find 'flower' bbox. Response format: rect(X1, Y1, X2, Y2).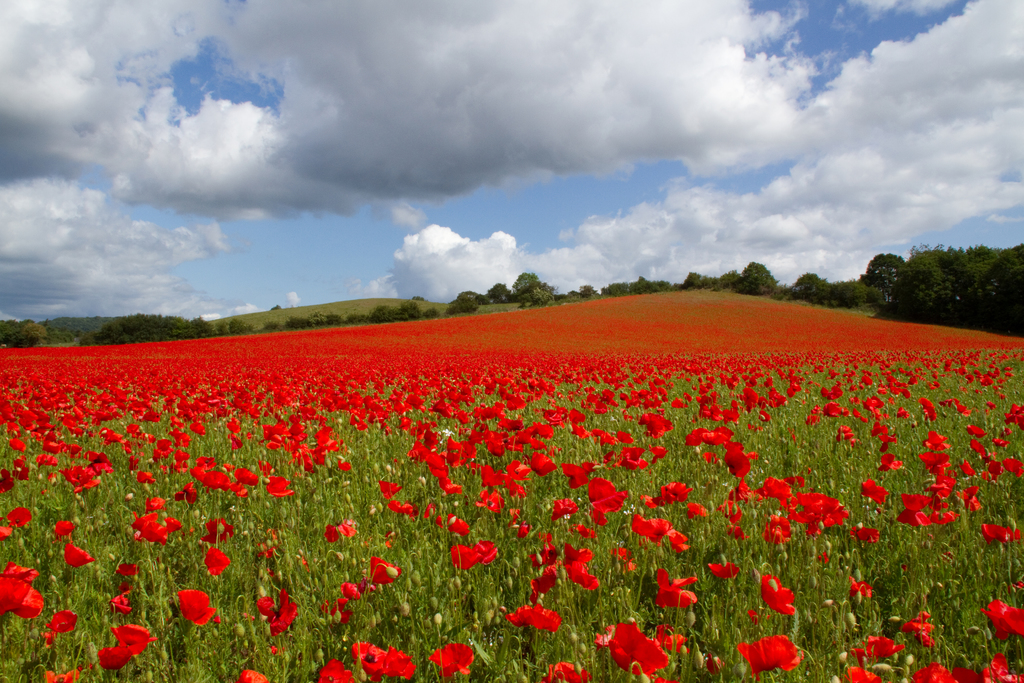
rect(979, 593, 1023, 643).
